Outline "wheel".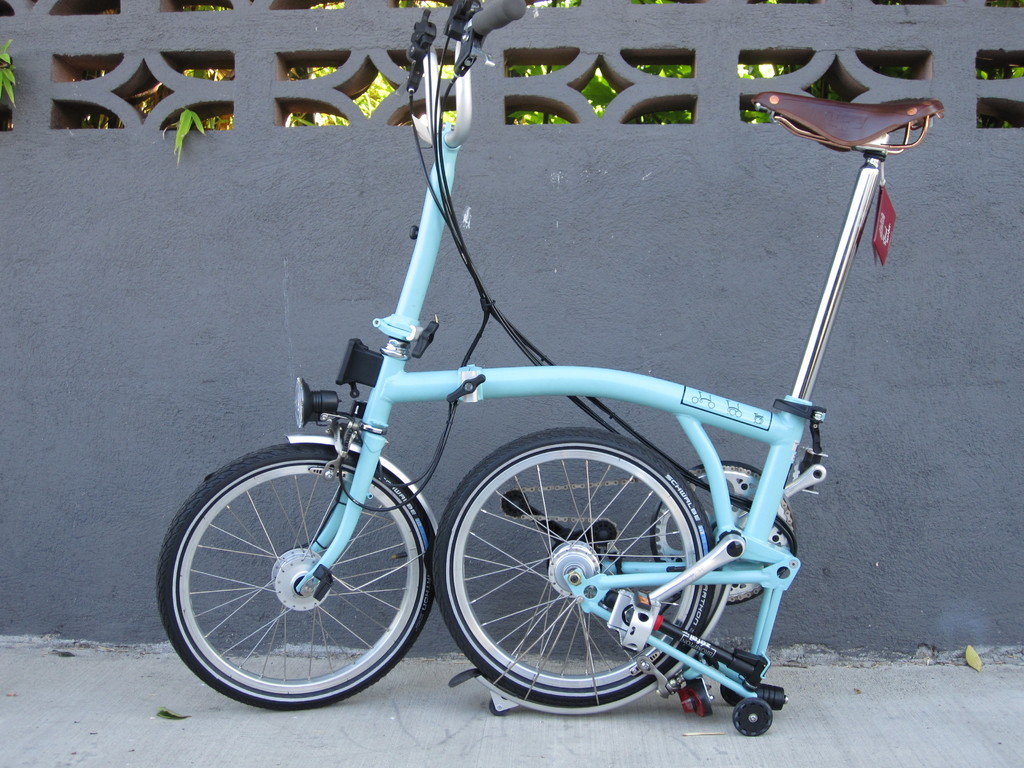
Outline: crop(157, 441, 438, 712).
